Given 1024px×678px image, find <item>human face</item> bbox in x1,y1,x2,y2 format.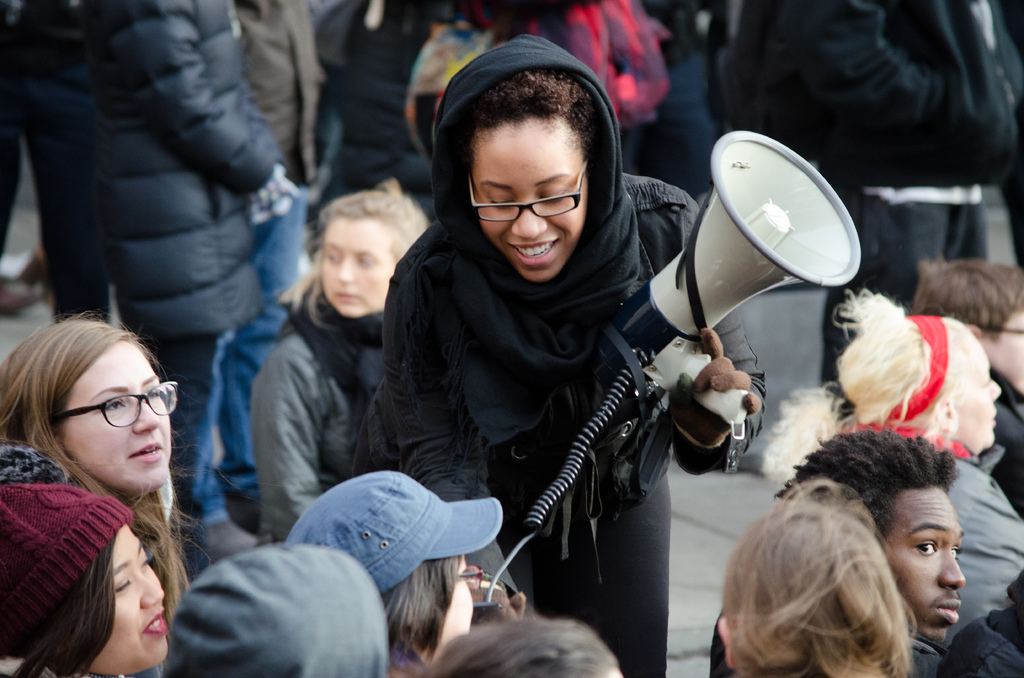
438,556,484,651.
